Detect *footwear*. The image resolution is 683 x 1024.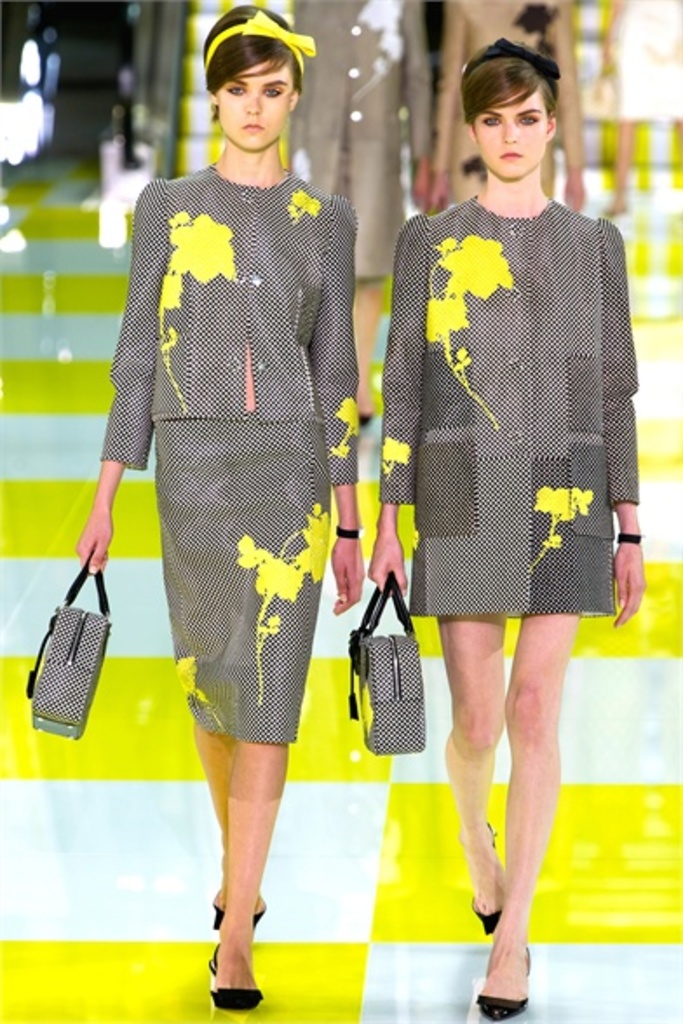
[207, 888, 261, 979].
